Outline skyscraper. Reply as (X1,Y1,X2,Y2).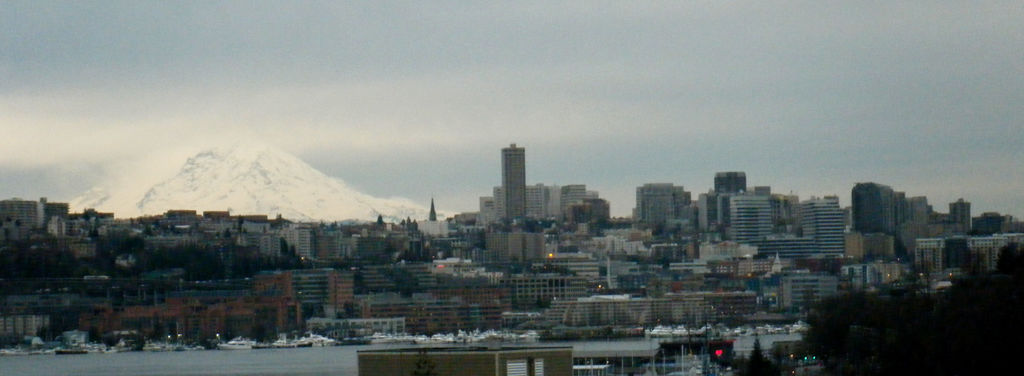
(483,231,521,260).
